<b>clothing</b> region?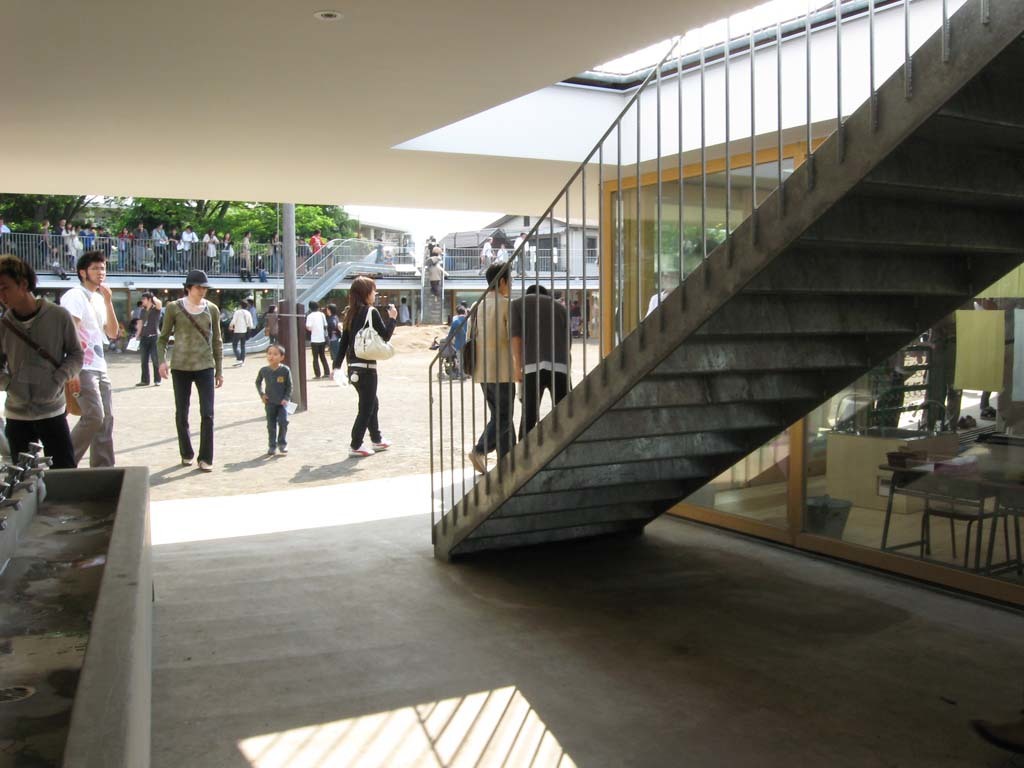
crop(55, 276, 116, 473)
